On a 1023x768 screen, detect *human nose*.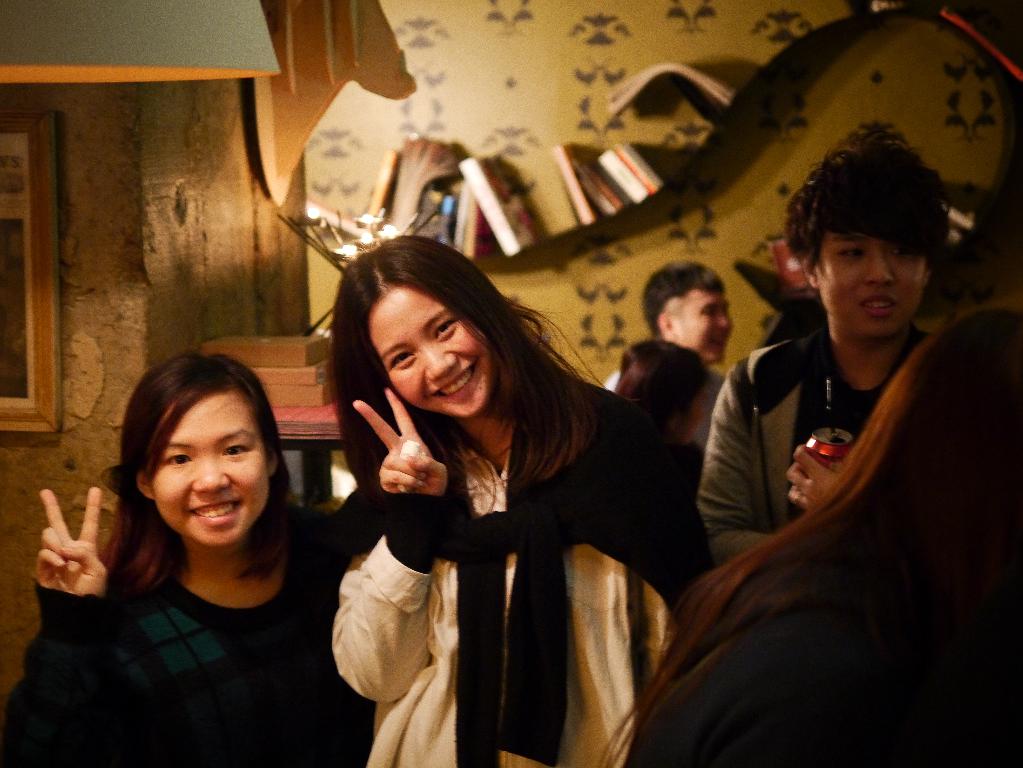
rect(192, 457, 231, 494).
